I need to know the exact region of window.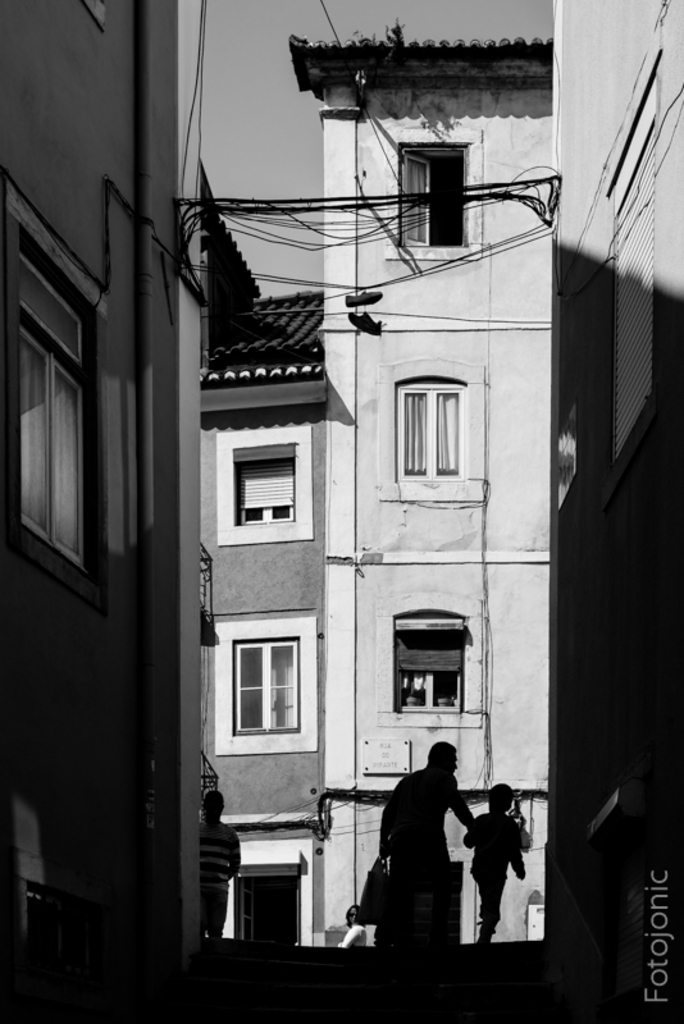
Region: 229, 433, 301, 531.
